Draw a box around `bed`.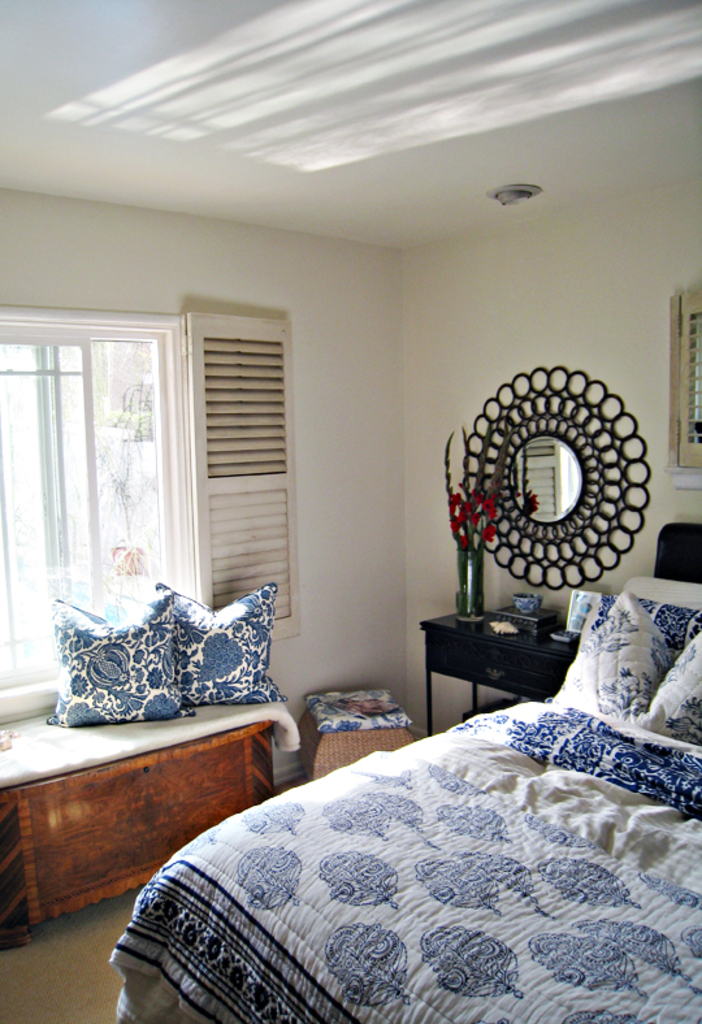
rect(88, 586, 701, 1023).
